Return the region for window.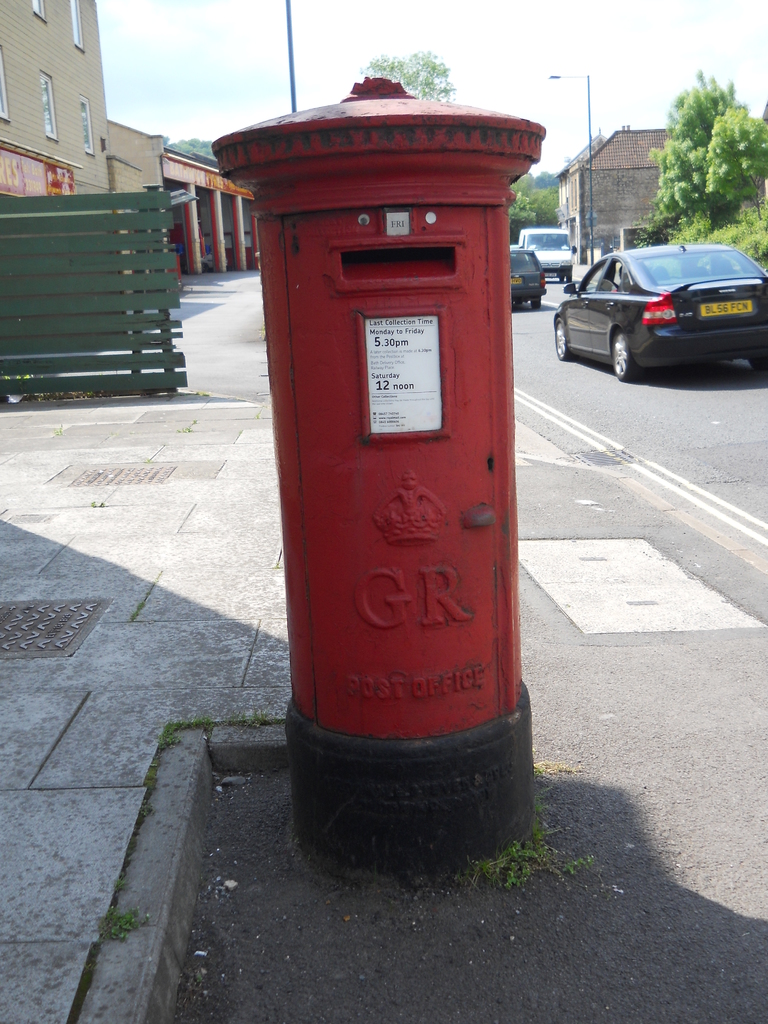
l=37, t=67, r=58, b=142.
